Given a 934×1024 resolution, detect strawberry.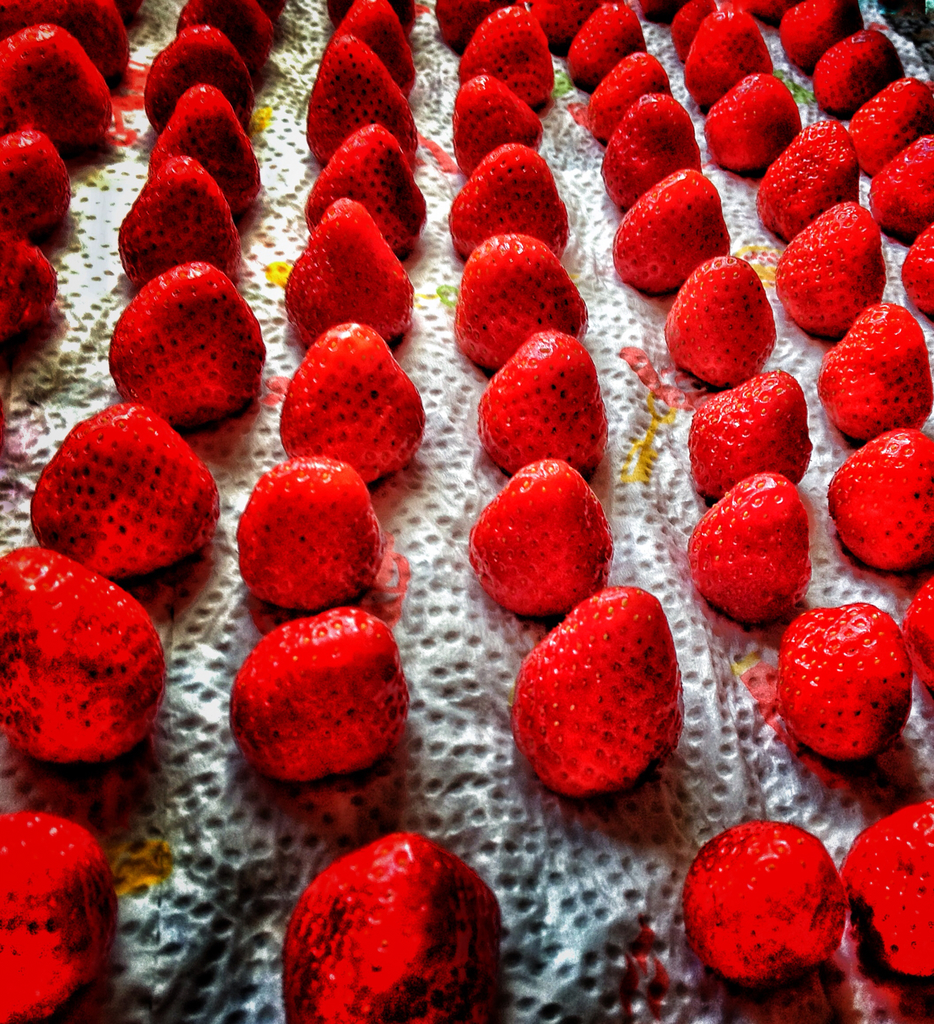
pyautogui.locateOnScreen(466, 455, 624, 621).
